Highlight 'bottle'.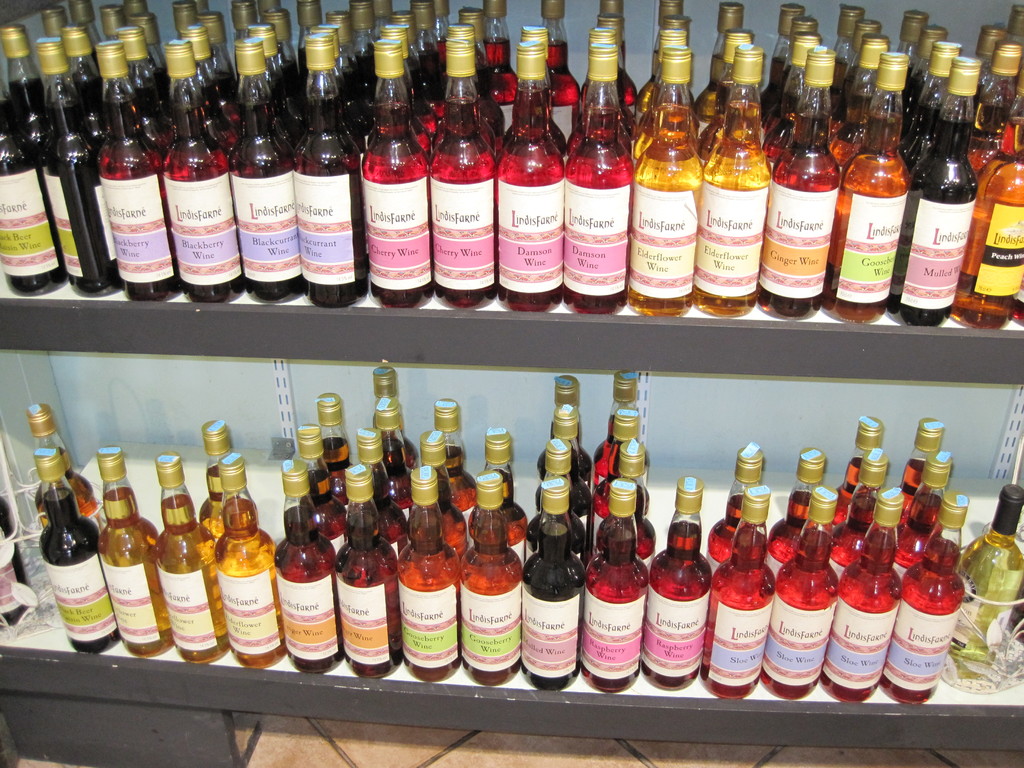
Highlighted region: box(765, 34, 823, 174).
